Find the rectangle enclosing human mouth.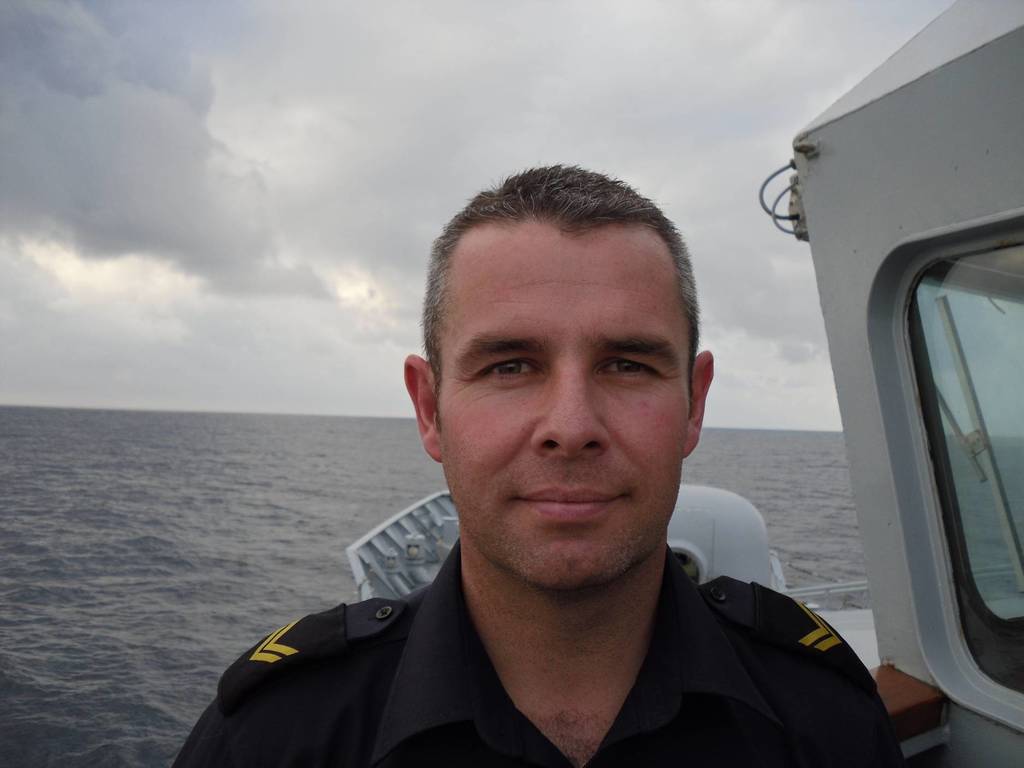
Rect(518, 484, 625, 518).
